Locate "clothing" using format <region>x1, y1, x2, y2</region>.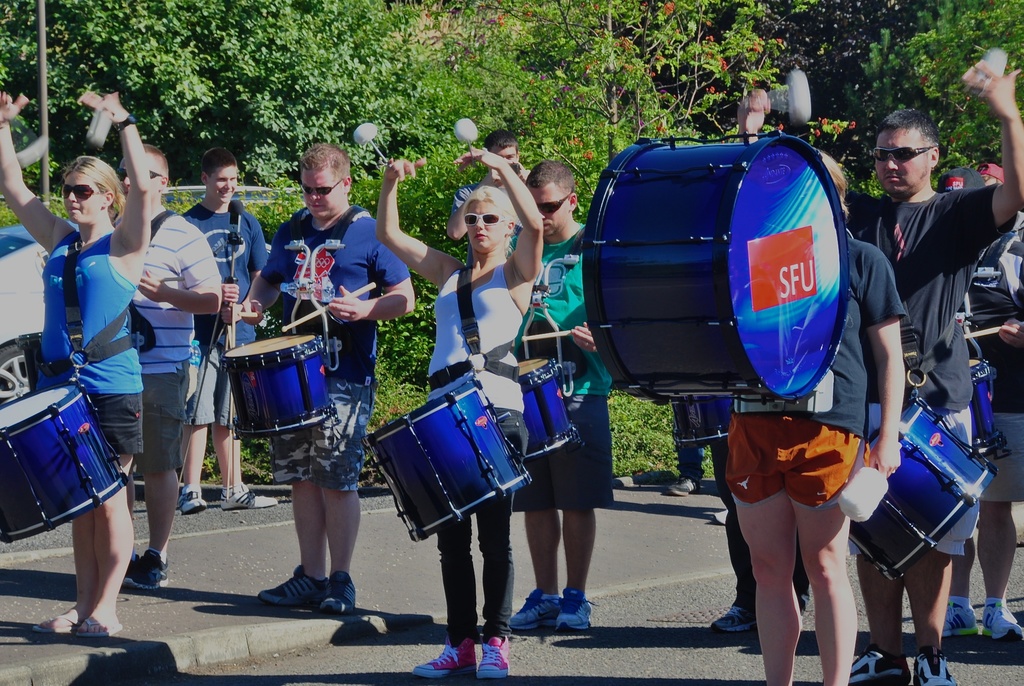
<region>511, 217, 619, 519</region>.
